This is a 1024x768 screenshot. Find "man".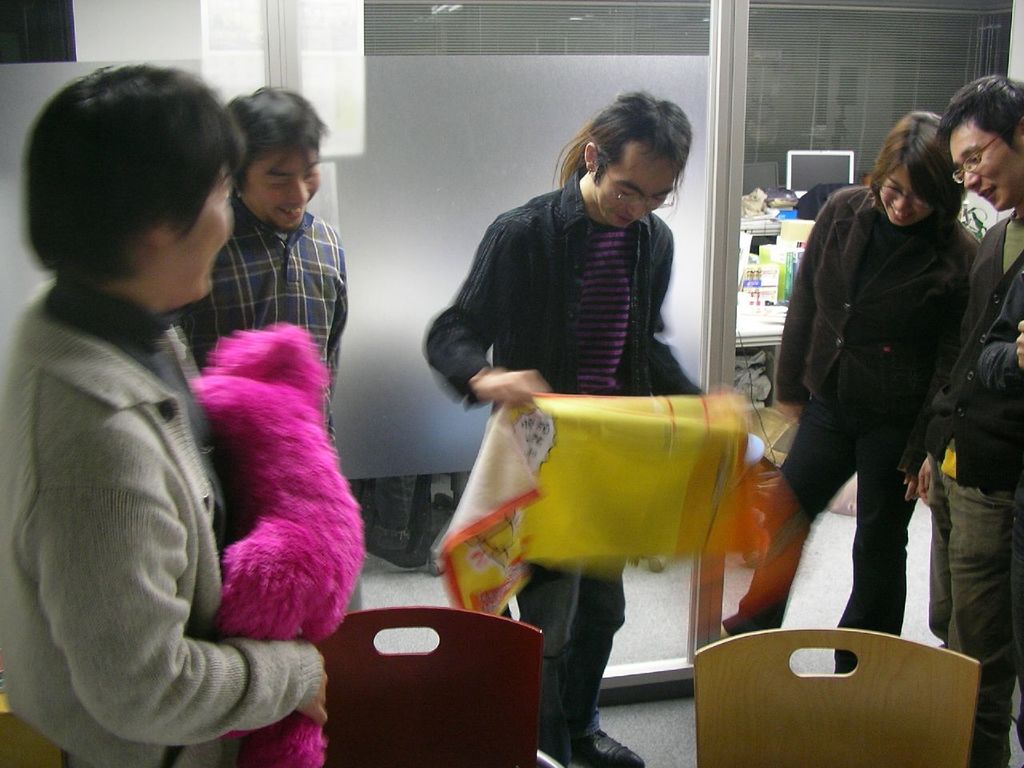
Bounding box: [0,58,330,744].
